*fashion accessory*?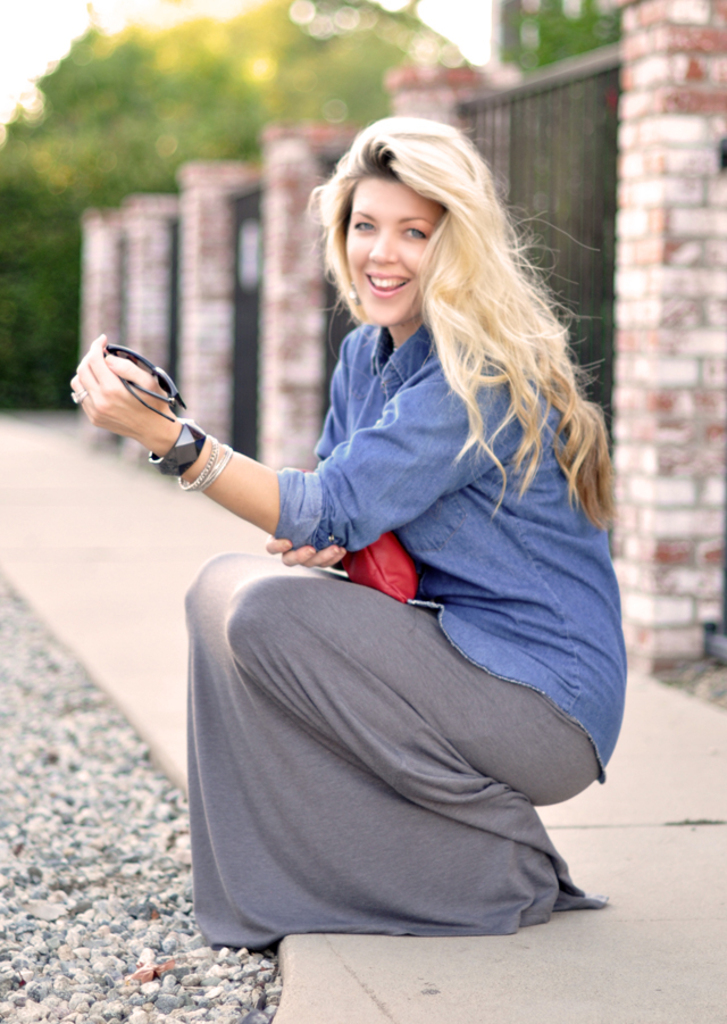
(x1=67, y1=386, x2=89, y2=409)
